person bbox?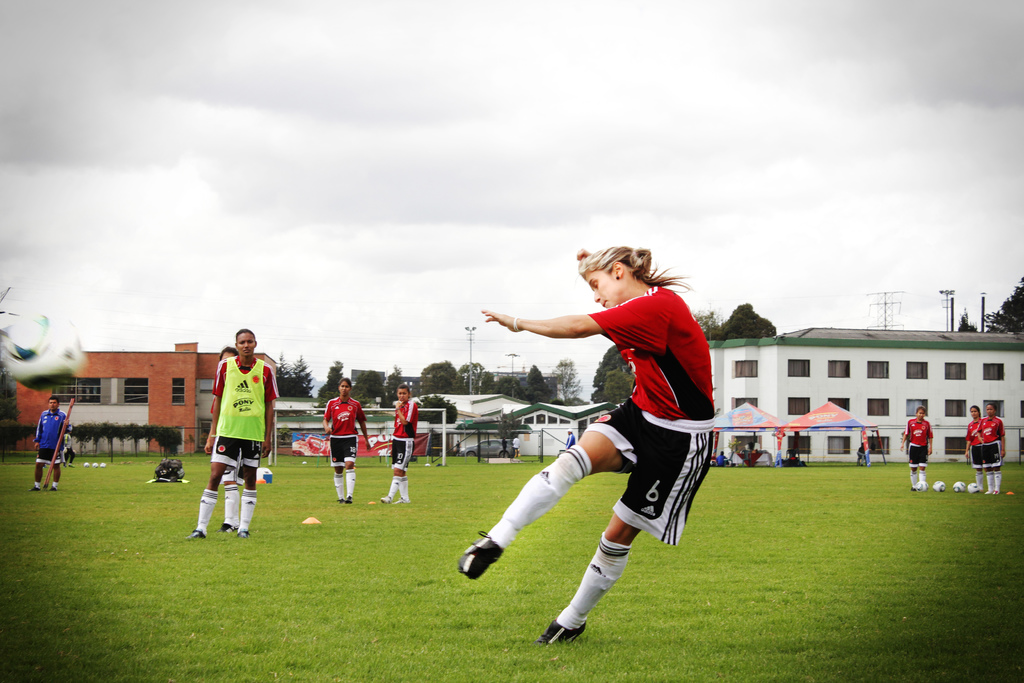
<bbox>31, 394, 73, 493</bbox>
